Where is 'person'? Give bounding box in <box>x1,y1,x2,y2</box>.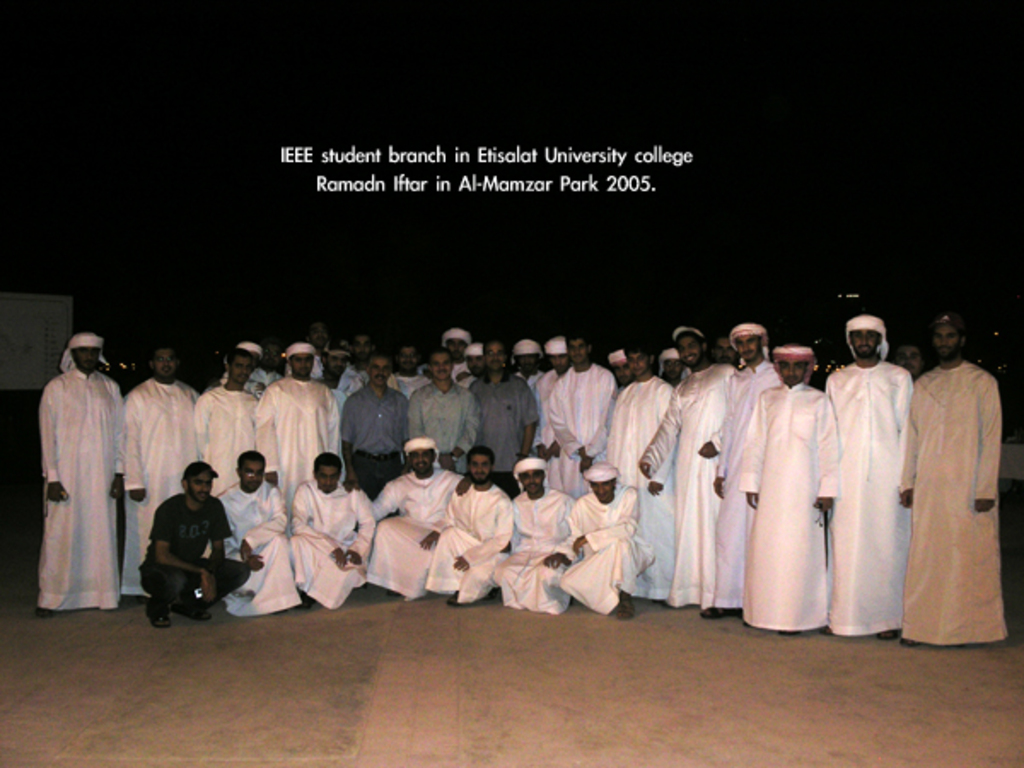
<box>539,459,657,614</box>.
